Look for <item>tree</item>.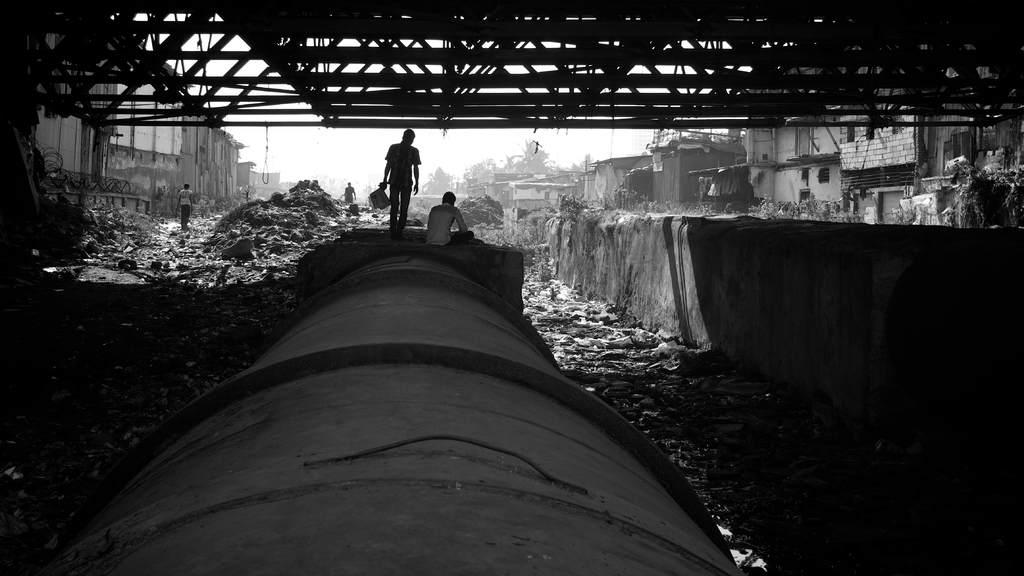
Found: {"x1": 453, "y1": 195, "x2": 506, "y2": 224}.
